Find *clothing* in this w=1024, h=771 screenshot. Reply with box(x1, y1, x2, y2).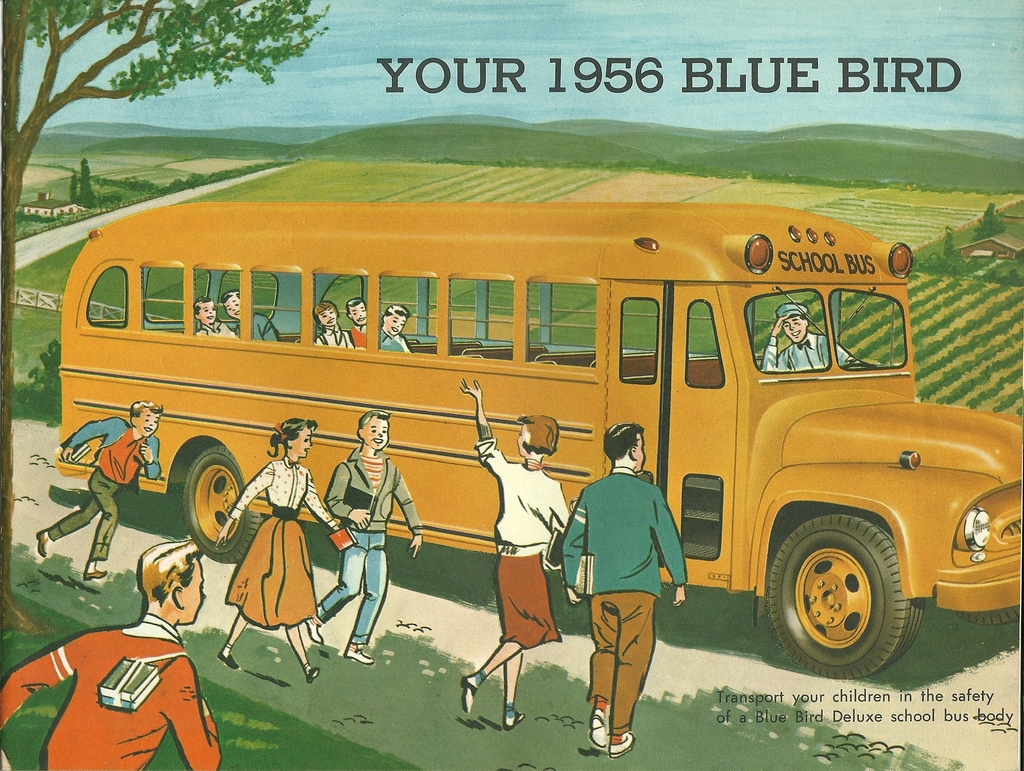
box(563, 465, 689, 736).
